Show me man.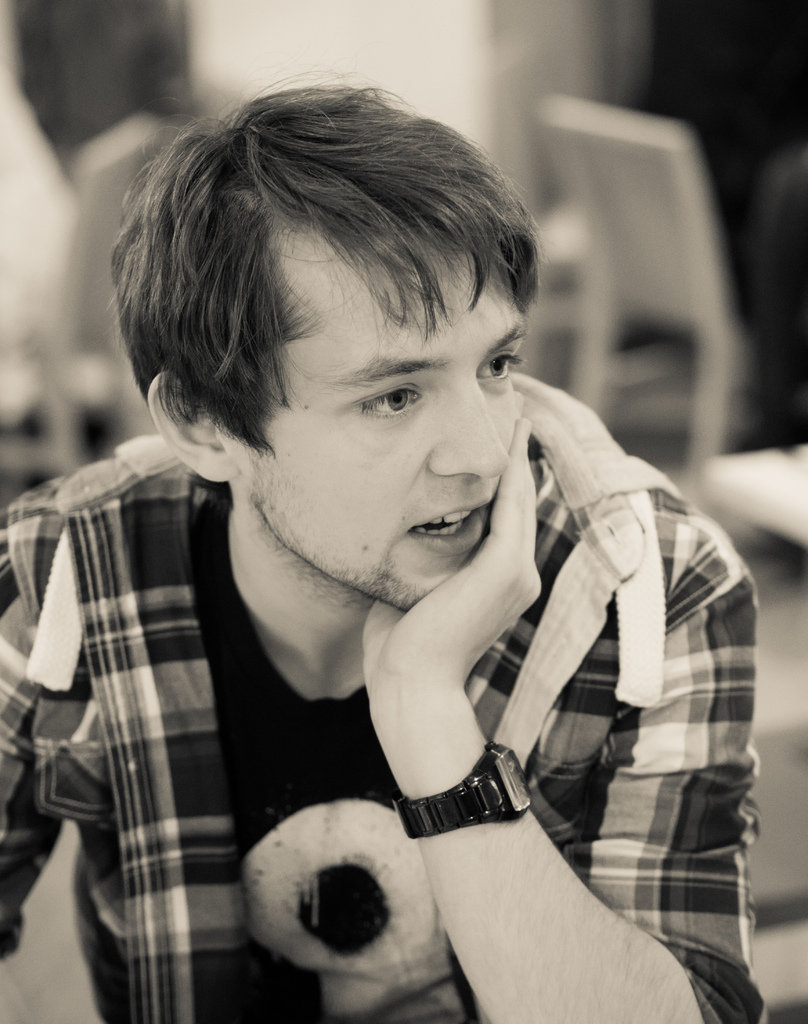
man is here: (33, 86, 770, 1005).
